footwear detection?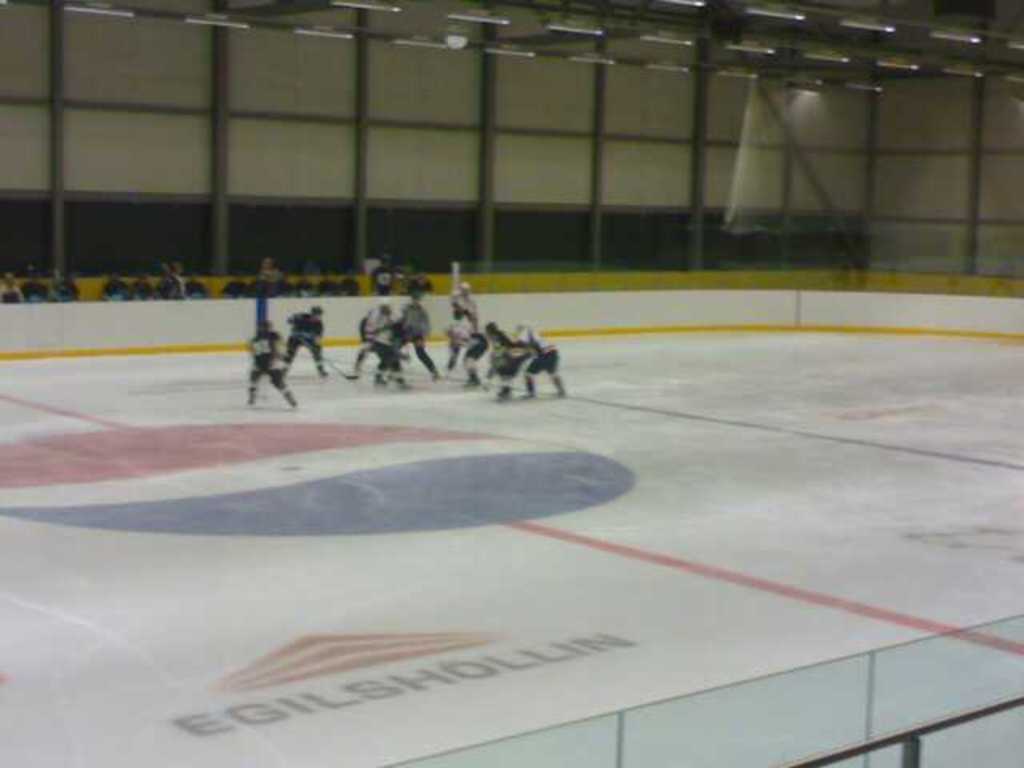
x1=501, y1=389, x2=506, y2=397
